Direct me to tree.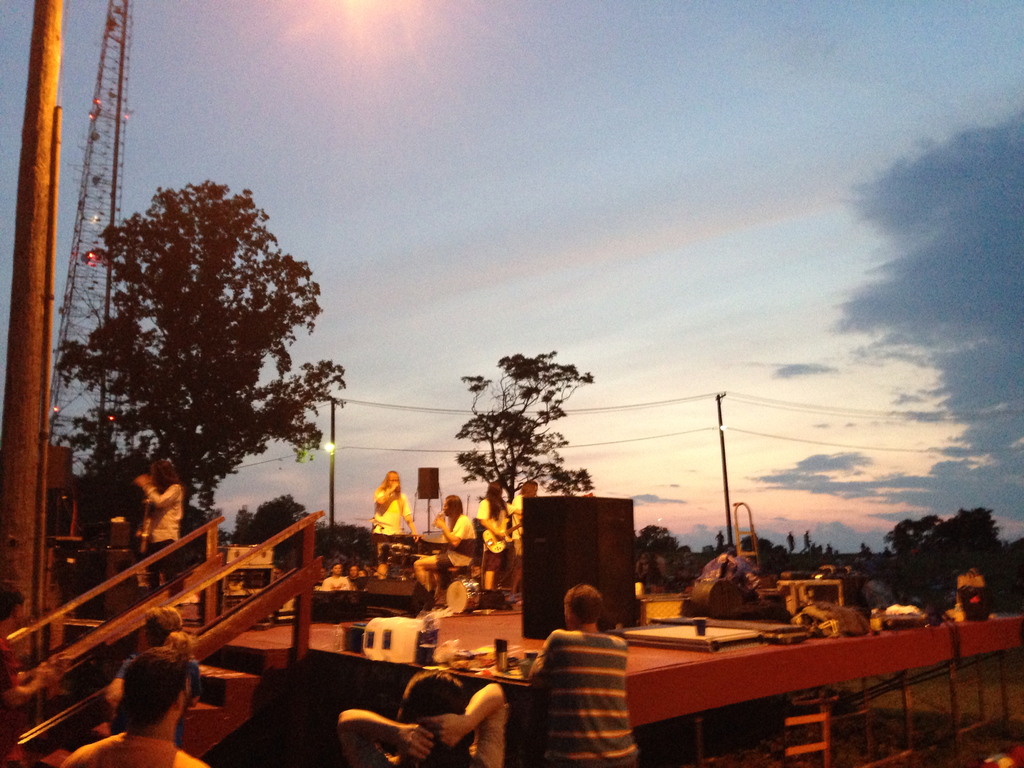
Direction: {"left": 621, "top": 517, "right": 684, "bottom": 586}.
